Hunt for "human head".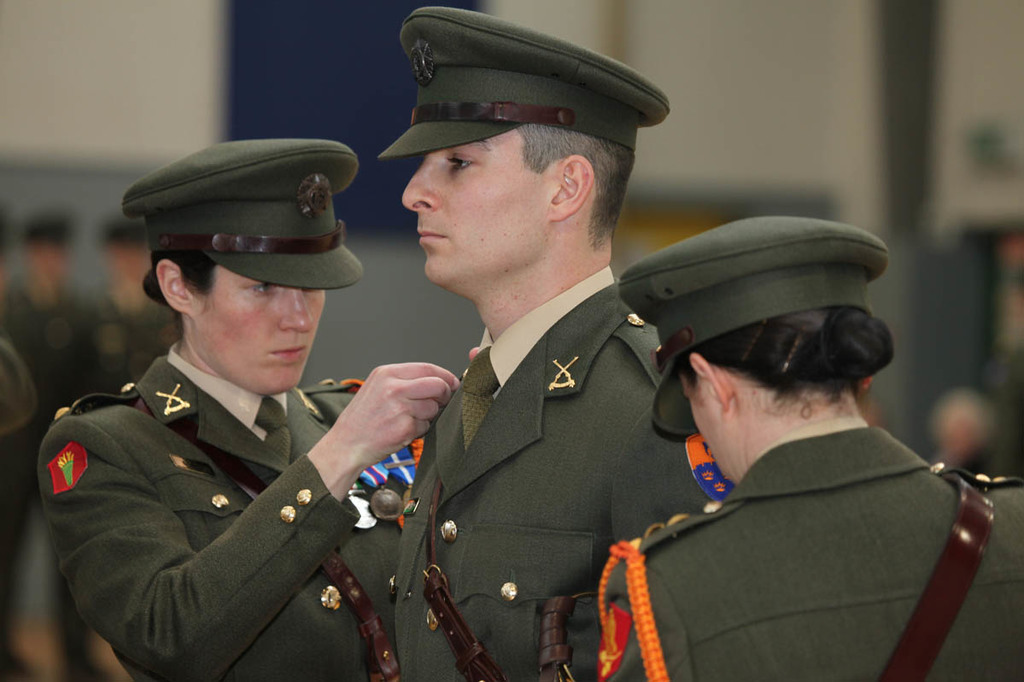
Hunted down at <box>668,215,858,485</box>.
